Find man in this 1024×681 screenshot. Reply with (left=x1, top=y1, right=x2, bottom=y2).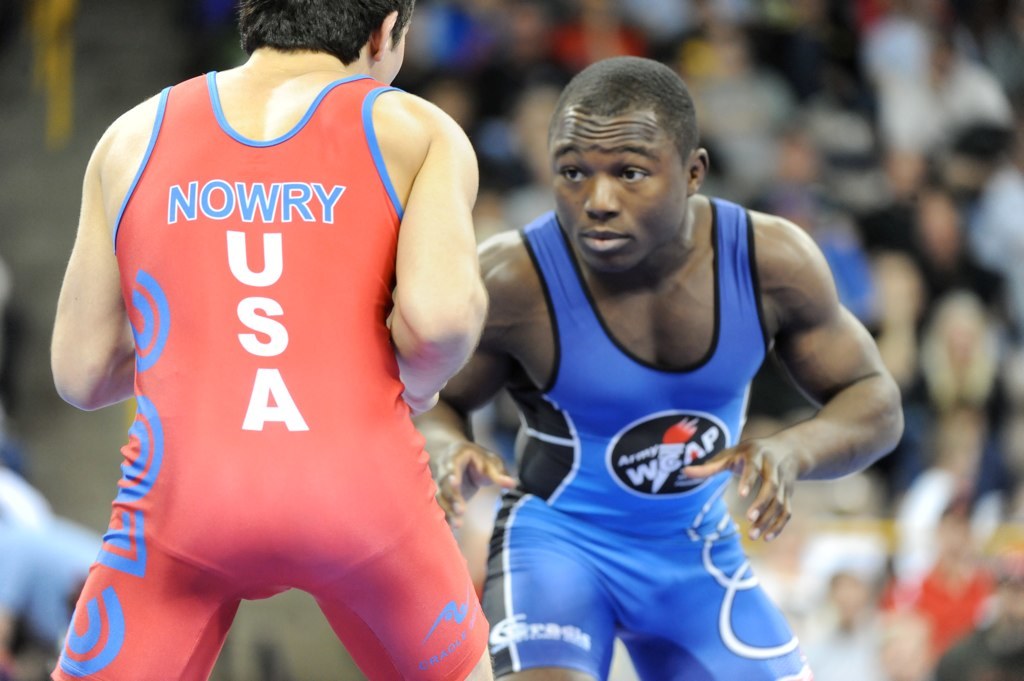
(left=443, top=52, right=884, bottom=665).
